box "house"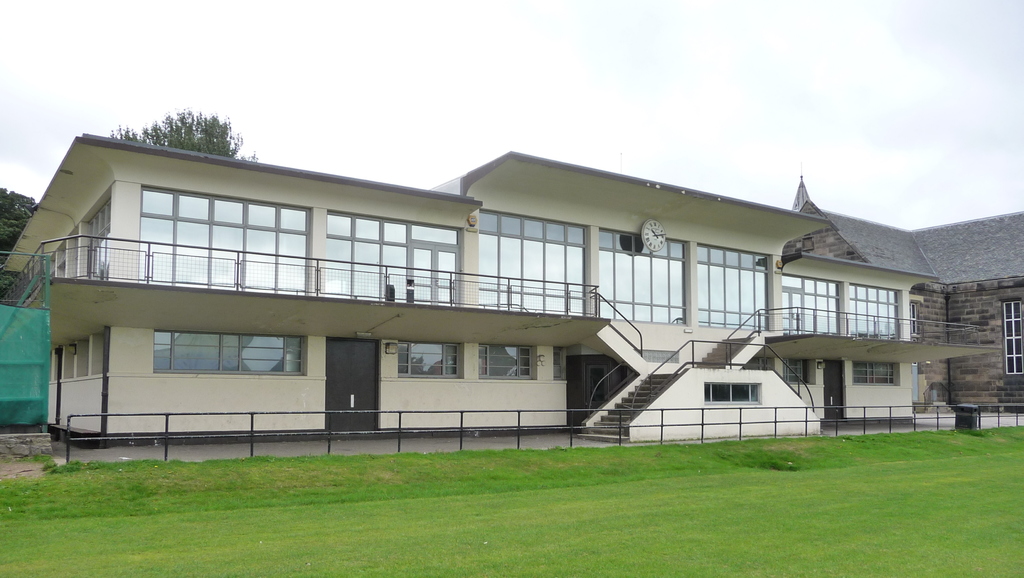
<bbox>781, 172, 1023, 416</bbox>
